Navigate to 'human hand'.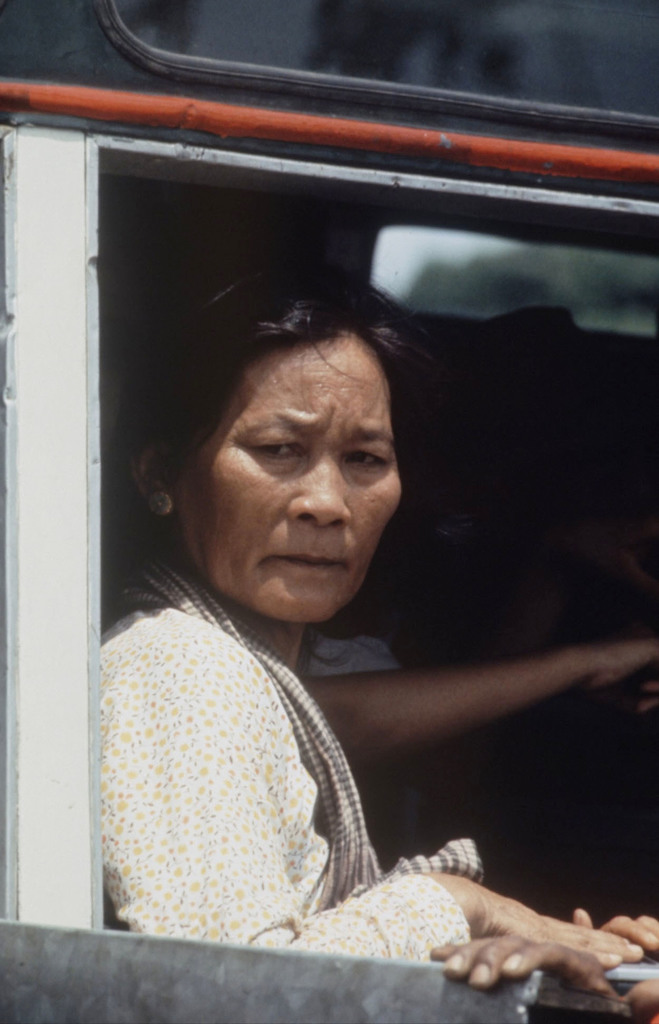
Navigation target: <bbox>483, 890, 646, 972</bbox>.
